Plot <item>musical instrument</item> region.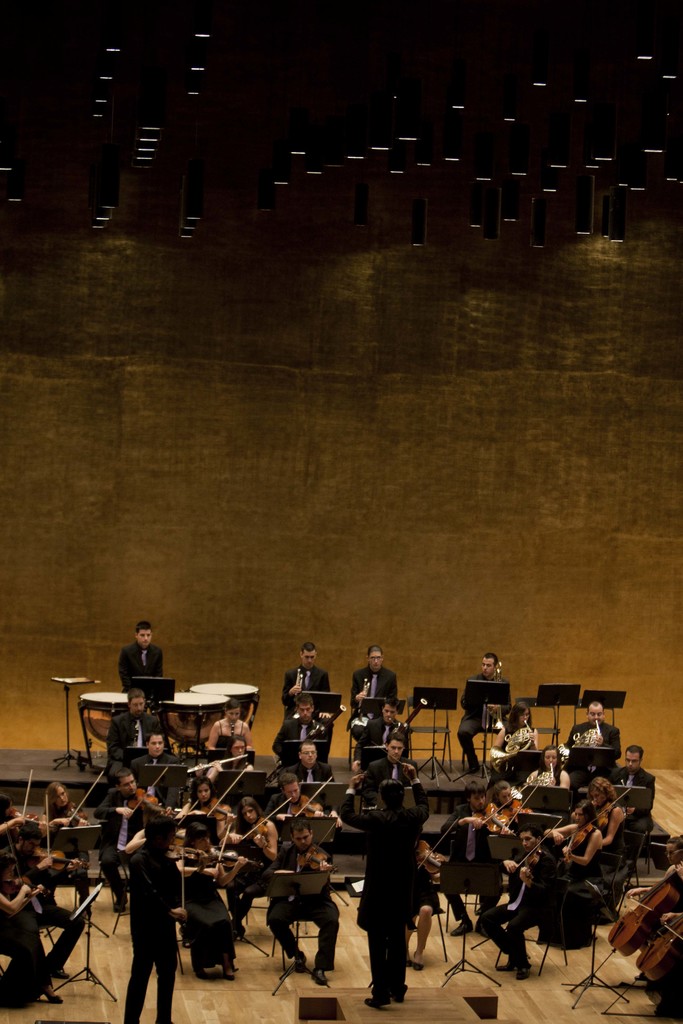
Plotted at bbox=(551, 820, 600, 863).
